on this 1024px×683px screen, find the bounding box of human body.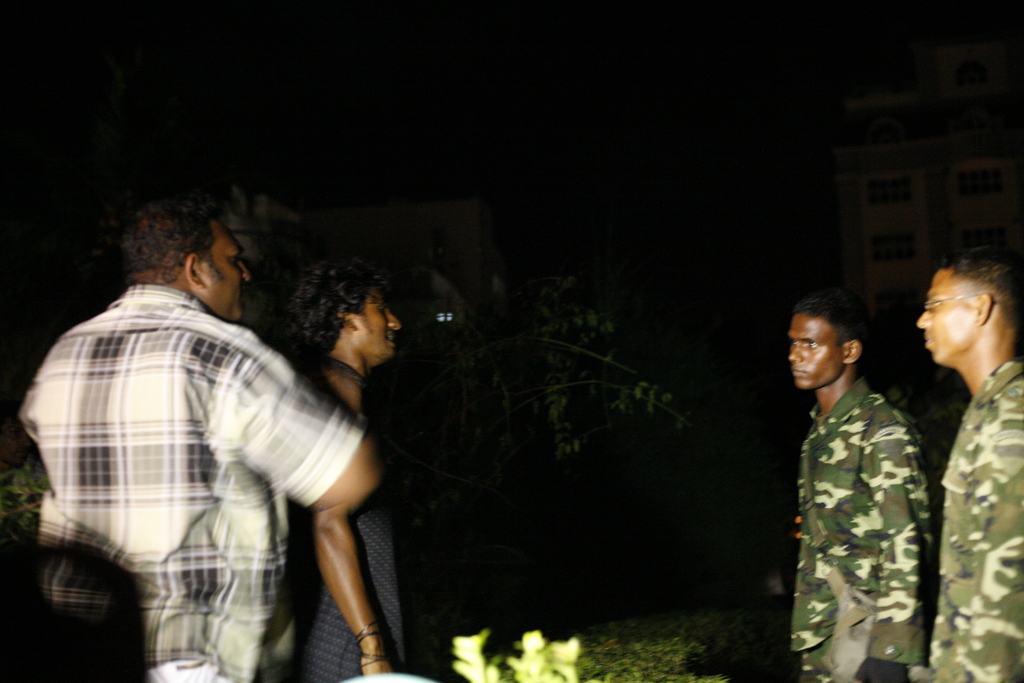
Bounding box: left=931, top=357, right=1023, bottom=682.
